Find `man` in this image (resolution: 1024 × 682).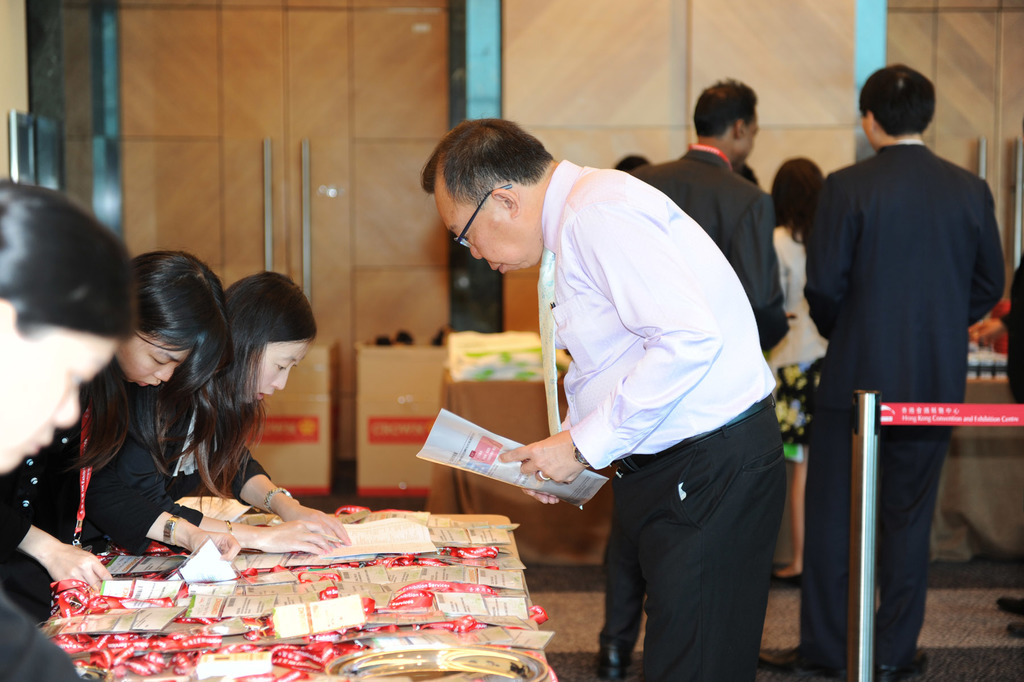
591/74/787/680.
